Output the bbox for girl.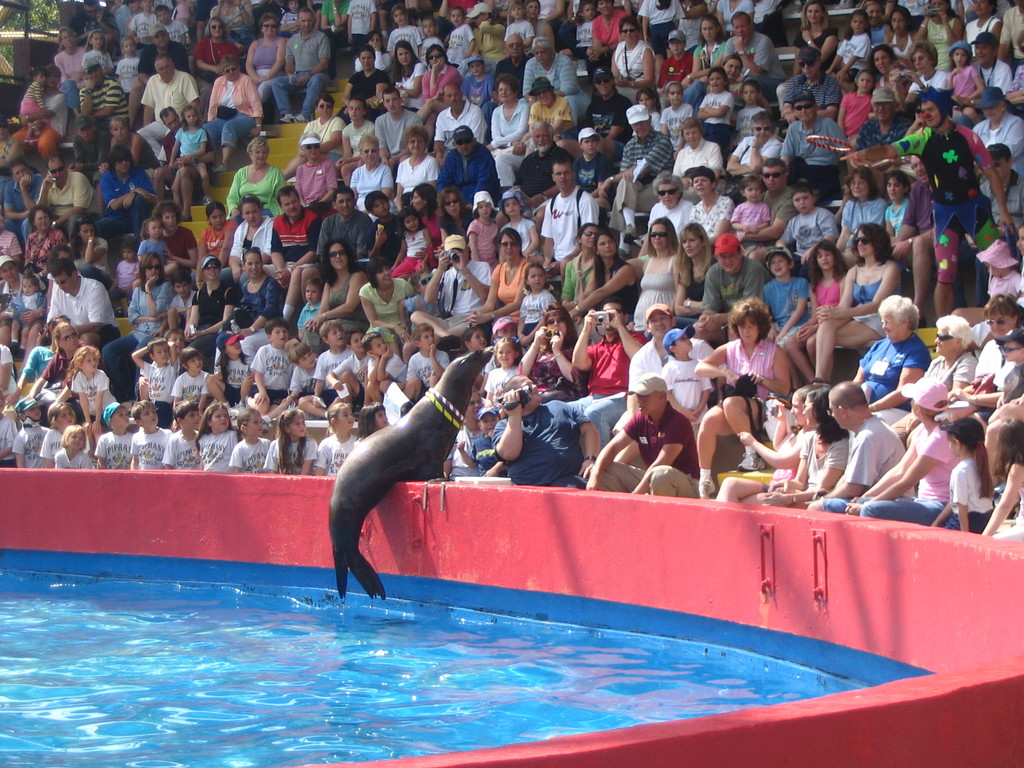
838,70,876,137.
